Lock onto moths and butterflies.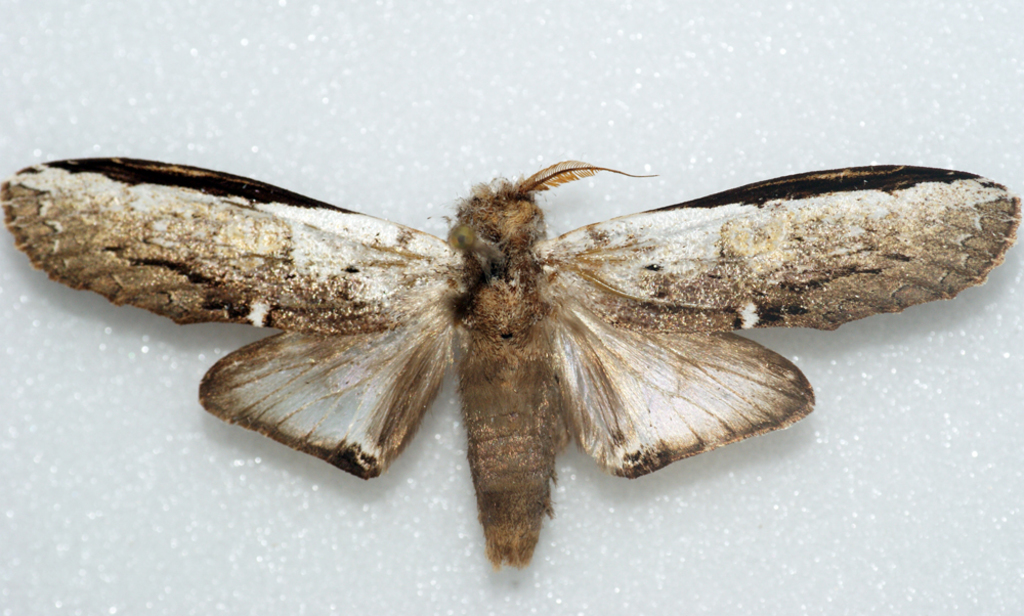
Locked: detection(0, 149, 1023, 573).
